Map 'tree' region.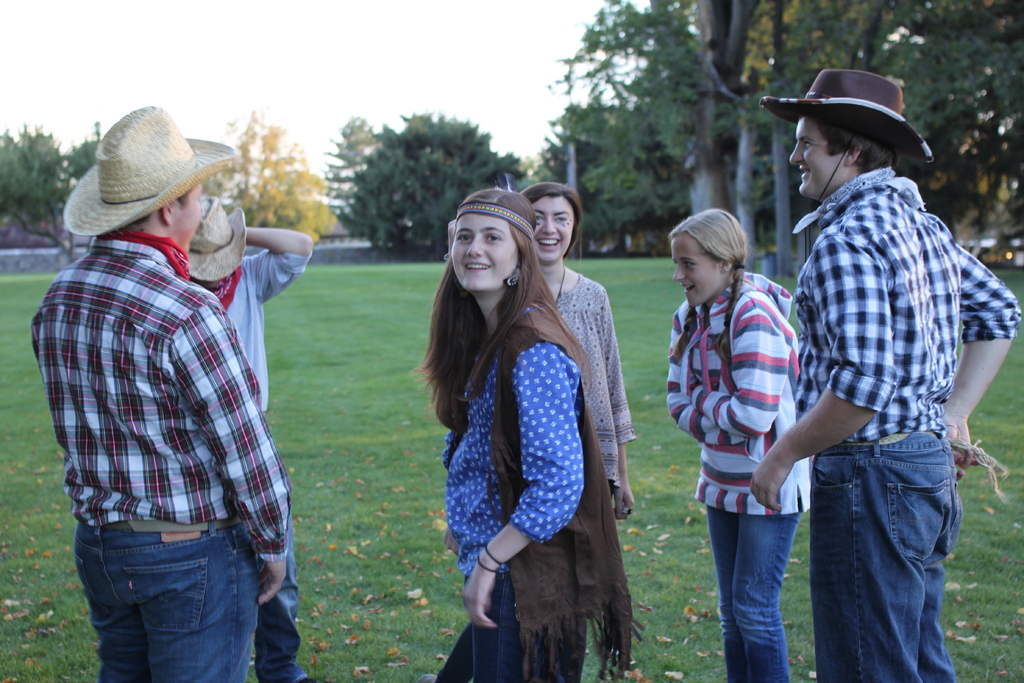
Mapped to (left=318, top=115, right=386, bottom=211).
